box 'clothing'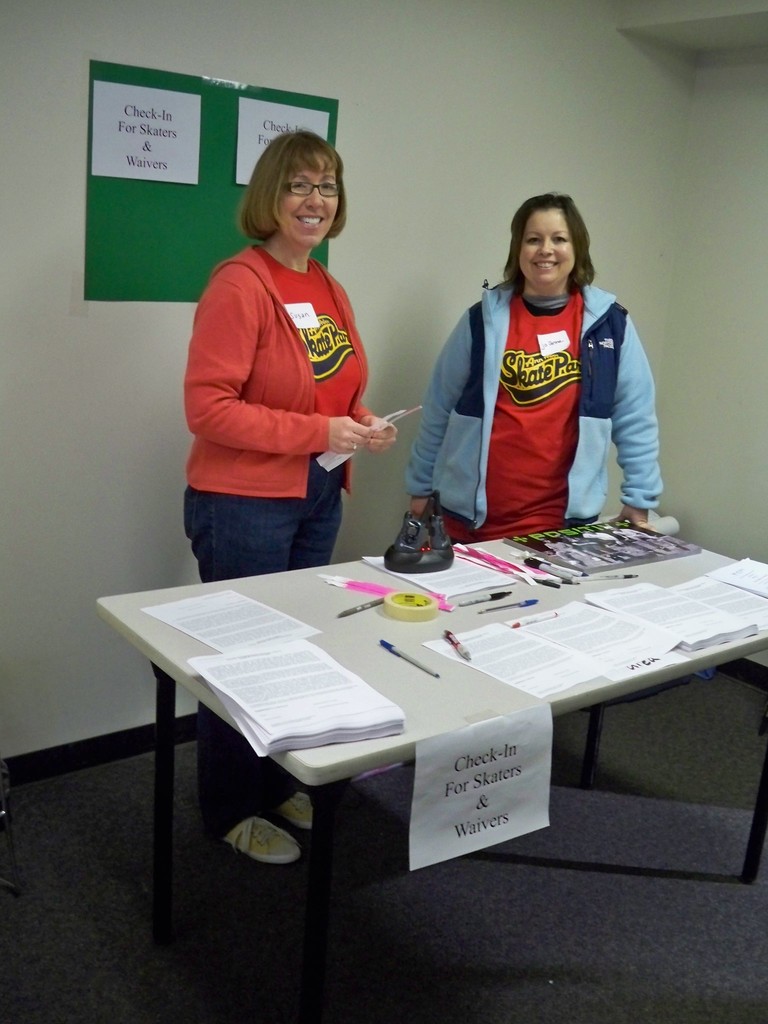
(184, 456, 339, 801)
